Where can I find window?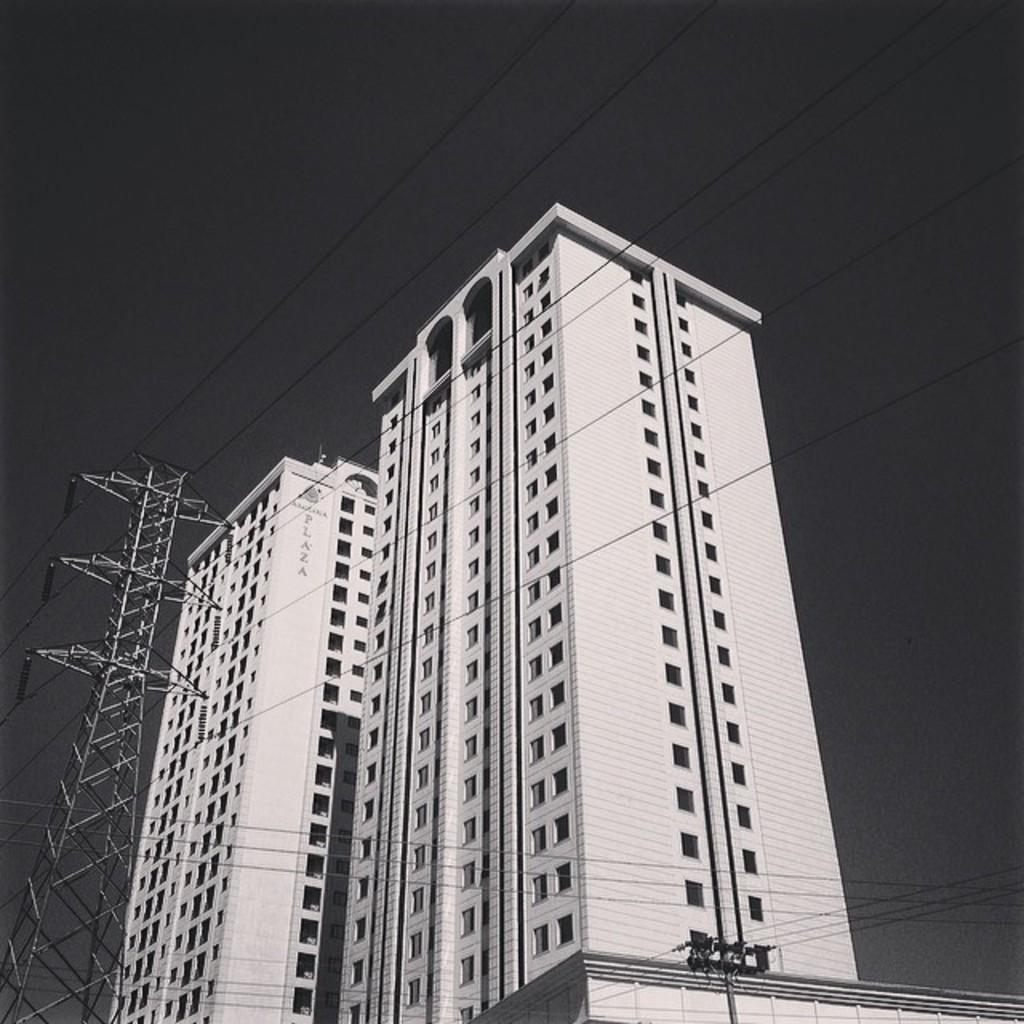
You can find it at x1=637 y1=347 x2=654 y2=362.
